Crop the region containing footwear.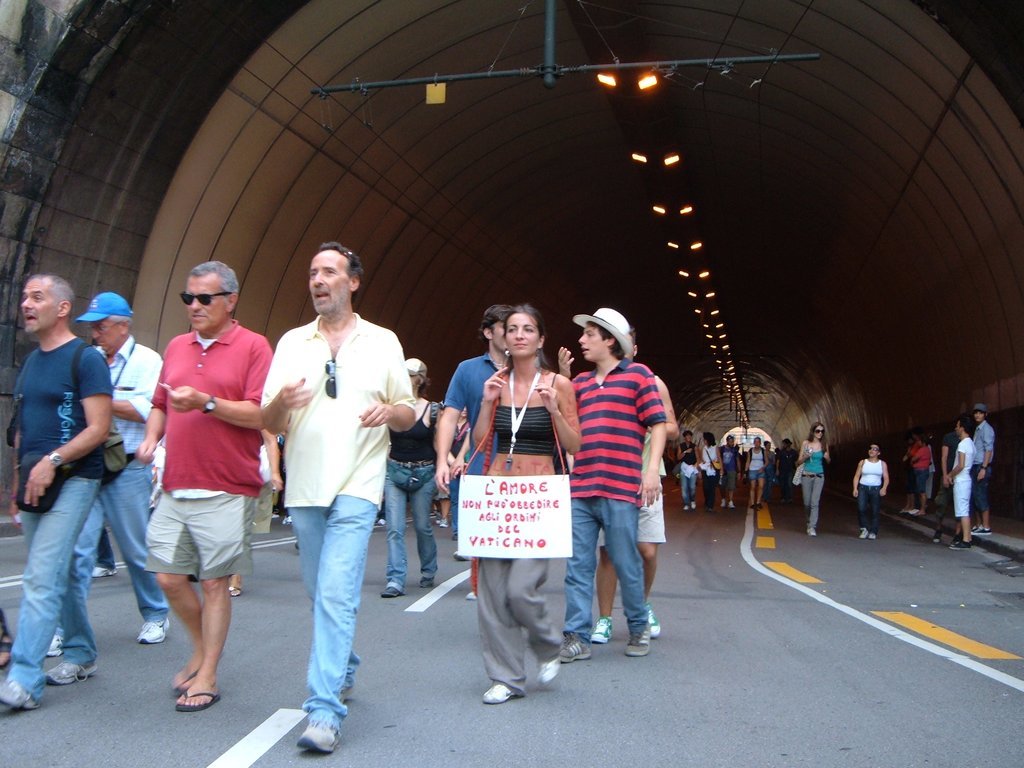
Crop region: {"left": 231, "top": 589, "right": 239, "bottom": 599}.
